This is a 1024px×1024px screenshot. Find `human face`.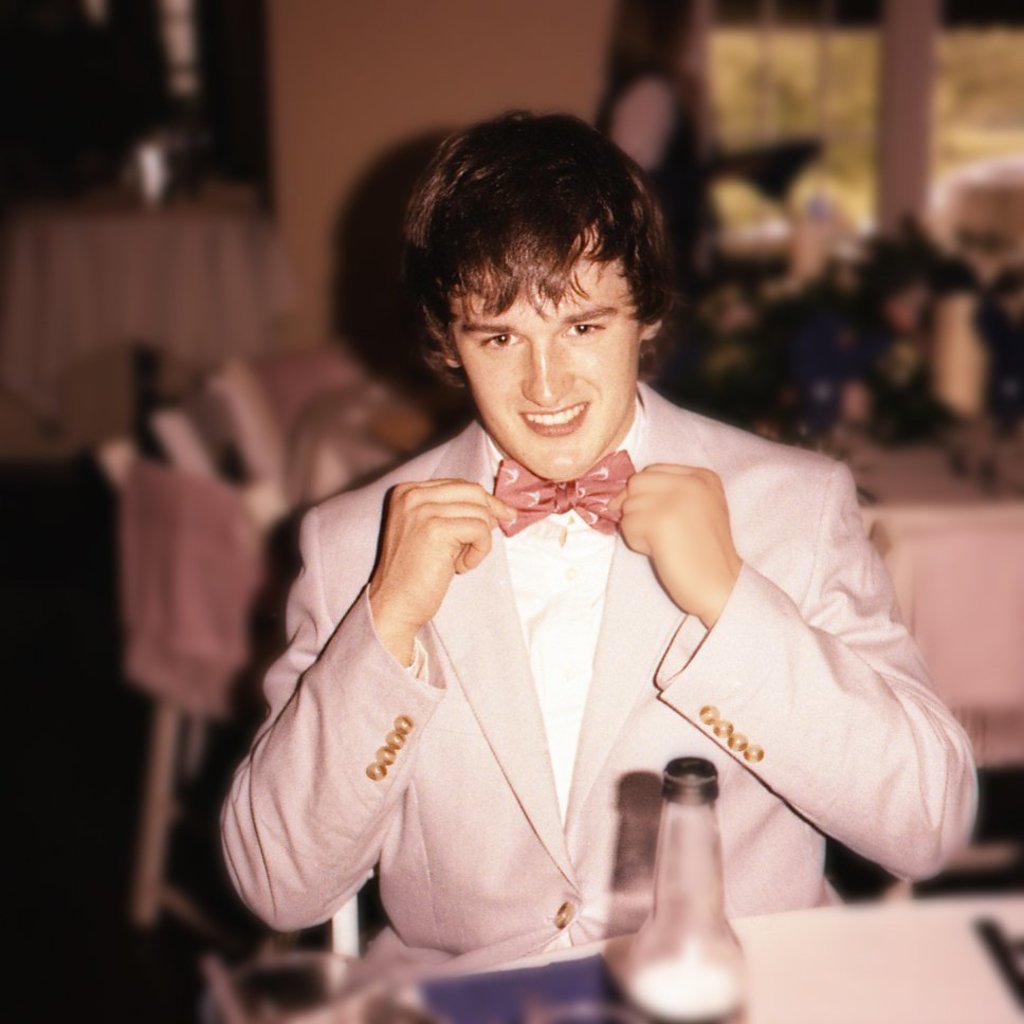
Bounding box: 441:227:642:487.
